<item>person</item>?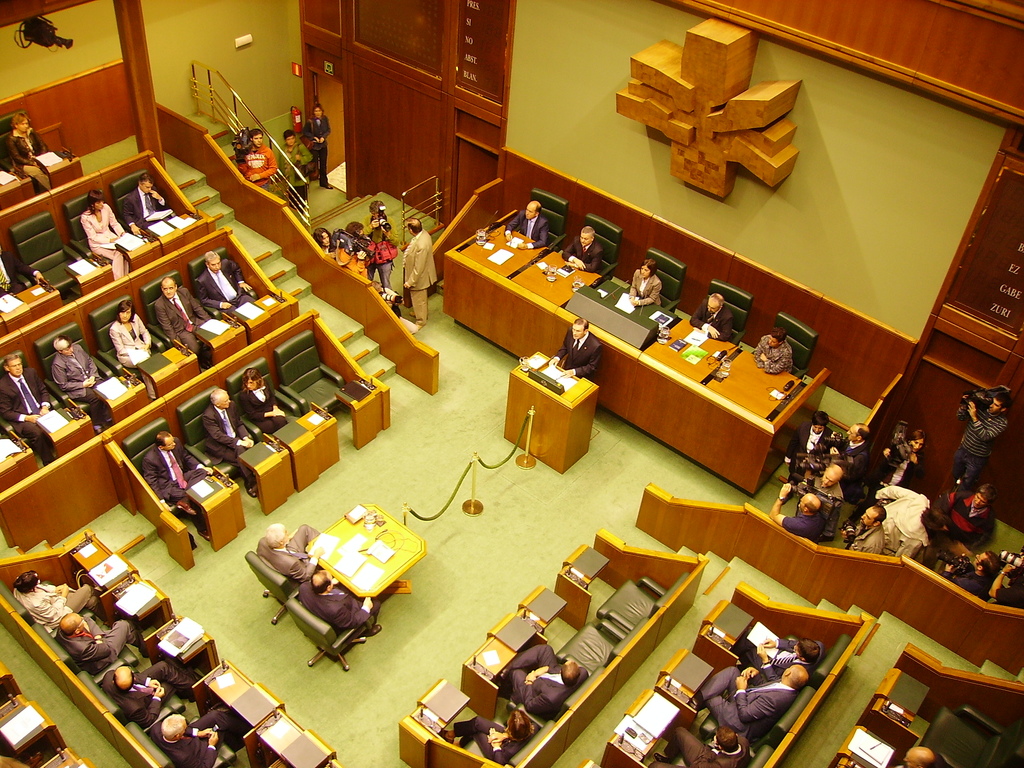
{"left": 984, "top": 539, "right": 1023, "bottom": 610}
